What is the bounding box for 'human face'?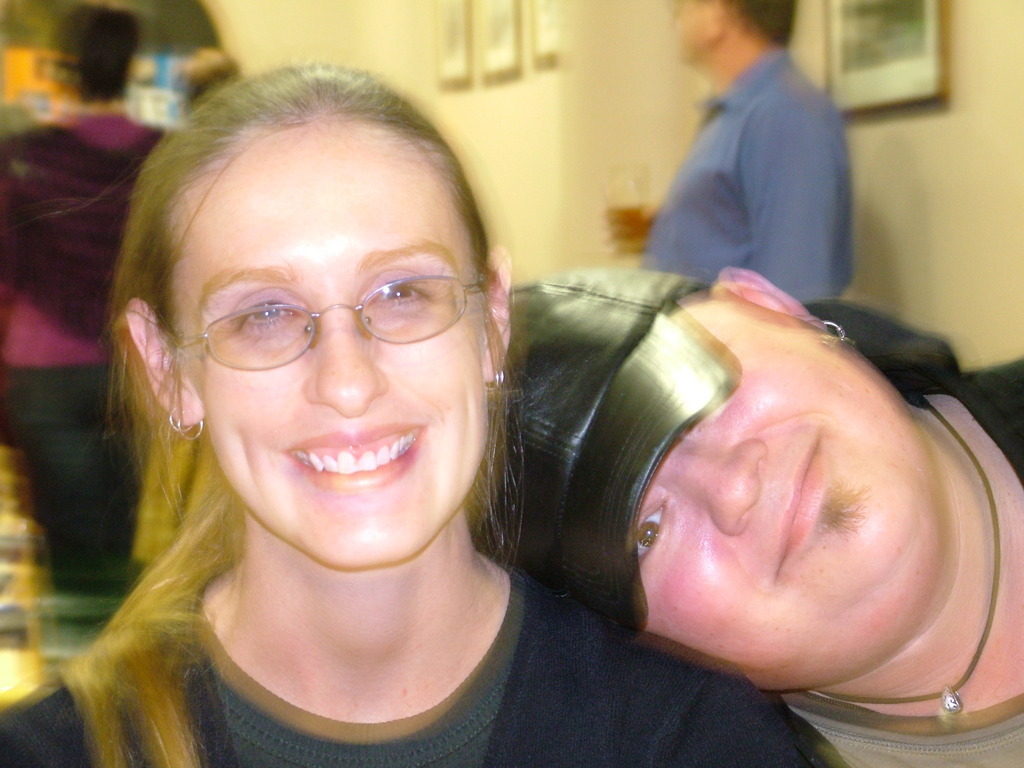
region(629, 286, 946, 684).
